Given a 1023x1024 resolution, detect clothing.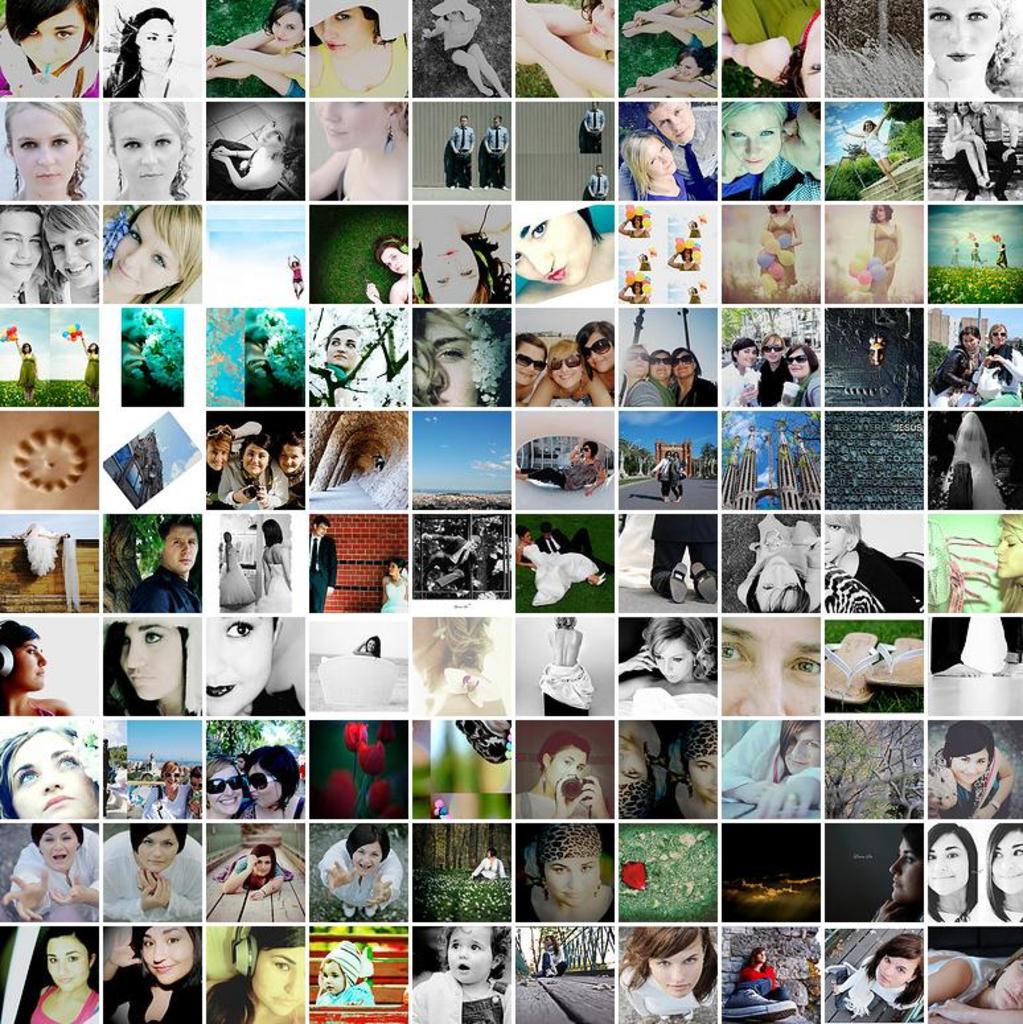
Rect(135, 564, 204, 610).
